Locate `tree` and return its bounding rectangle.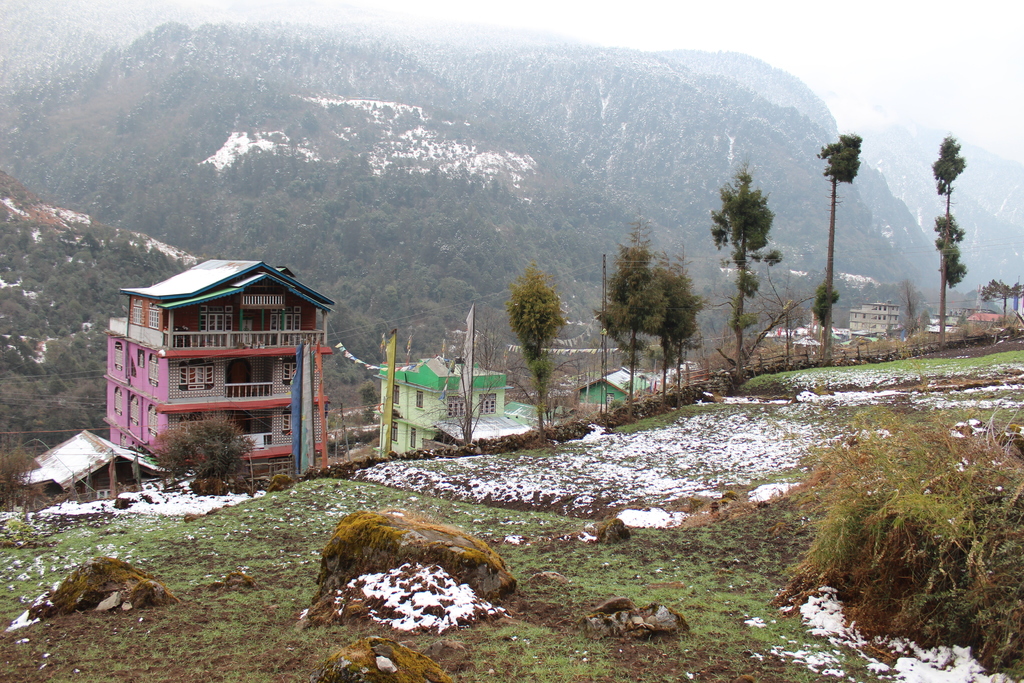
box(708, 168, 776, 383).
